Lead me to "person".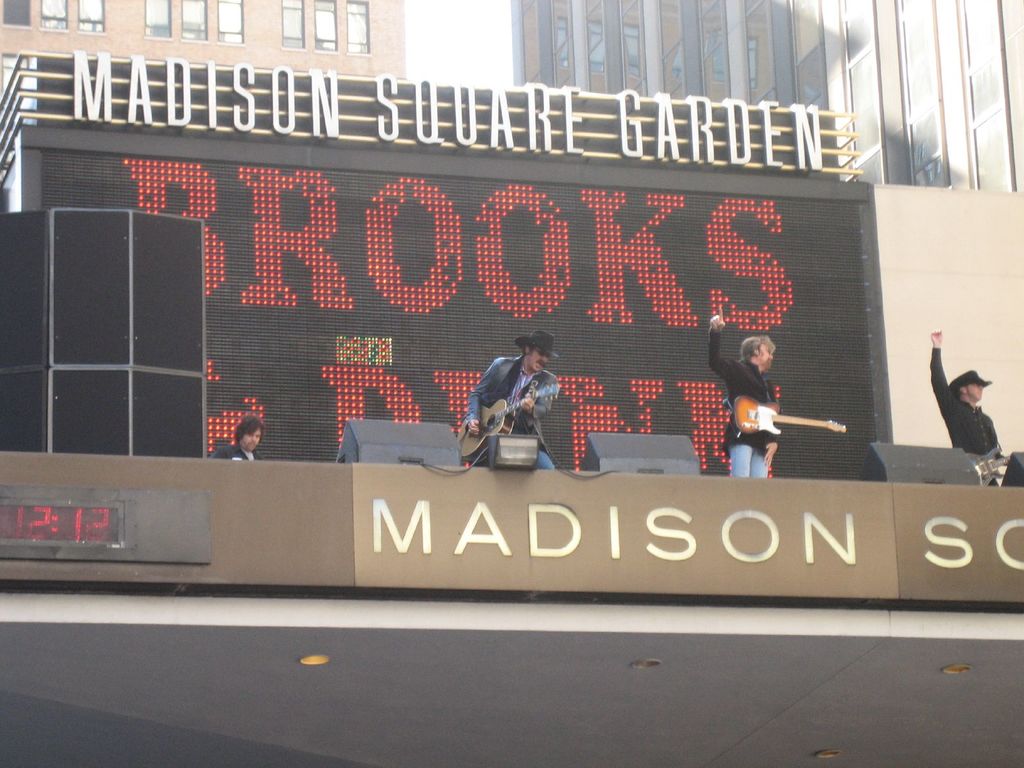
Lead to <bbox>922, 325, 1010, 488</bbox>.
